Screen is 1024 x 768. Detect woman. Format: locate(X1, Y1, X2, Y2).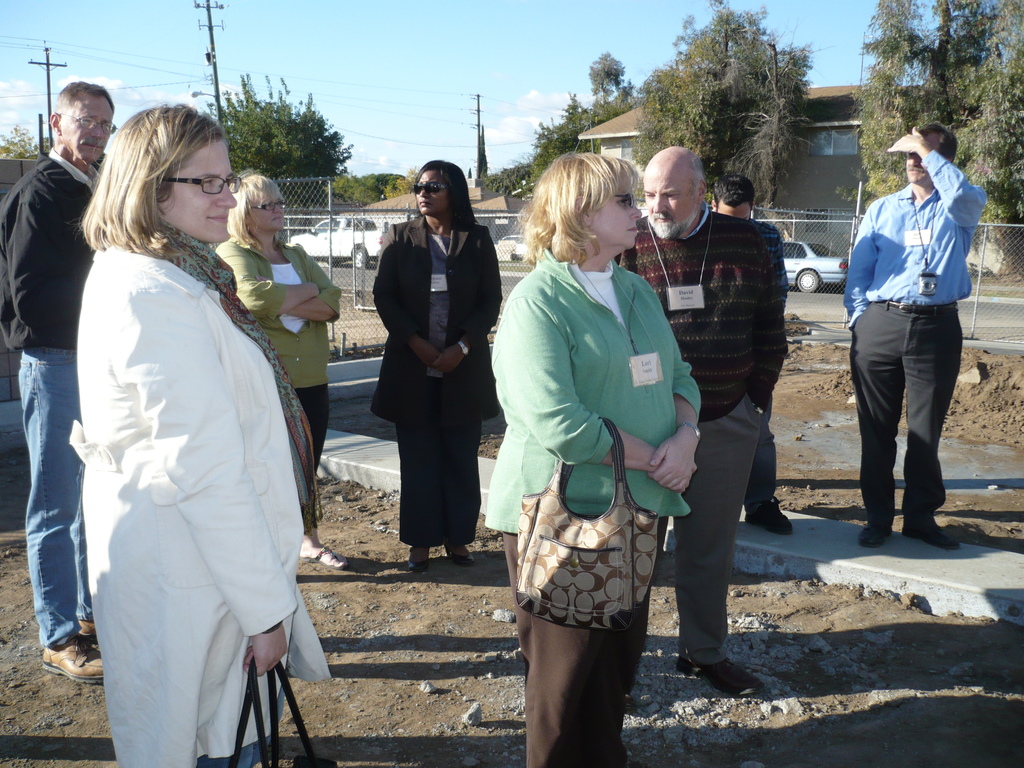
locate(74, 87, 319, 767).
